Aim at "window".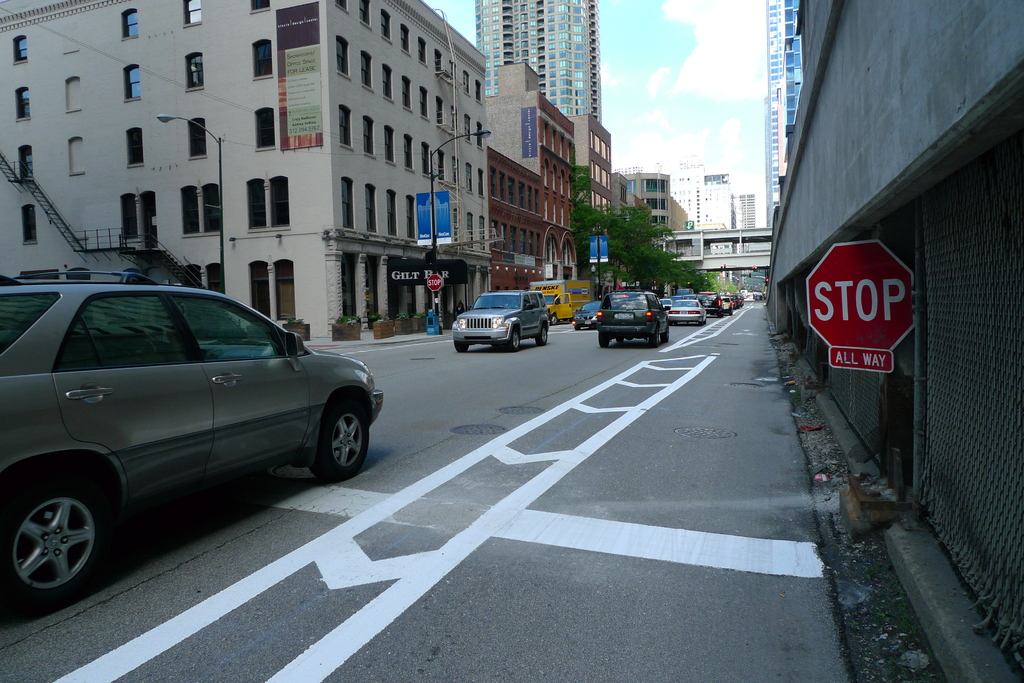
Aimed at <box>67,269,88,279</box>.
